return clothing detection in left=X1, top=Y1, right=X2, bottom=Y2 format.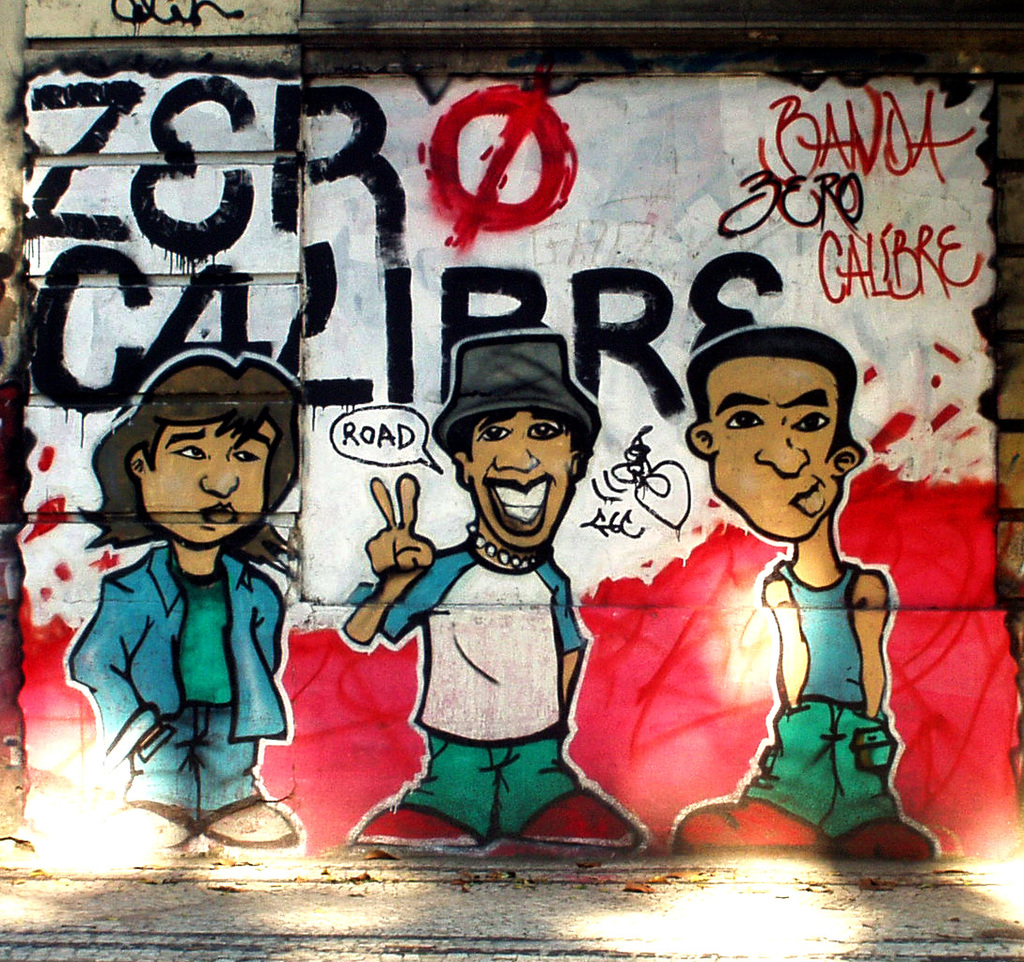
left=49, top=467, right=307, bottom=826.
